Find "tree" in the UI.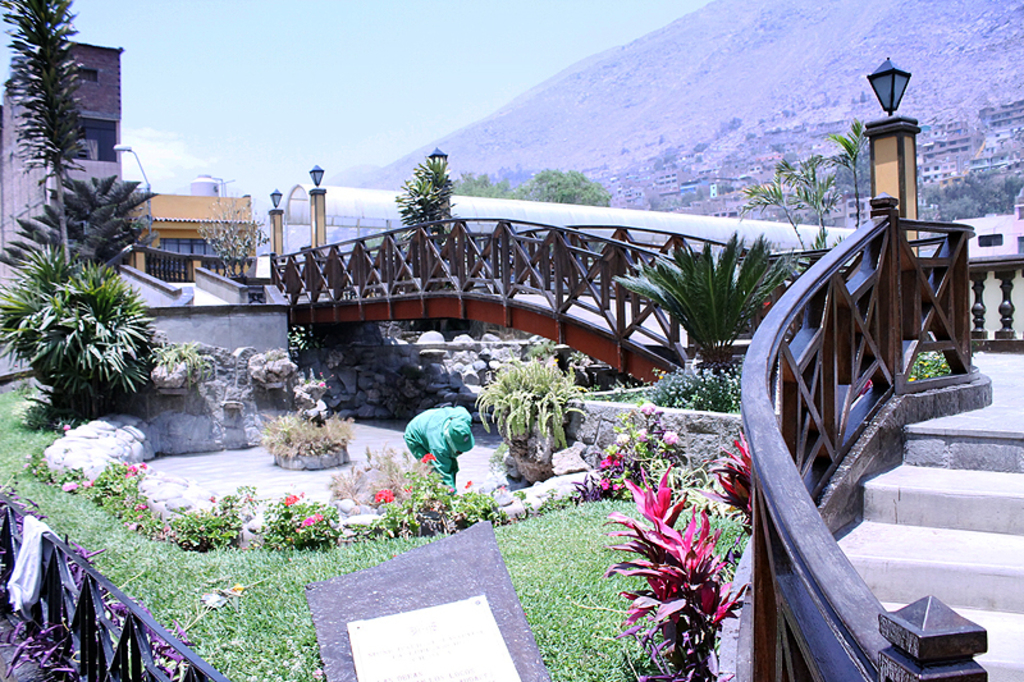
UI element at <box>612,224,800,395</box>.
